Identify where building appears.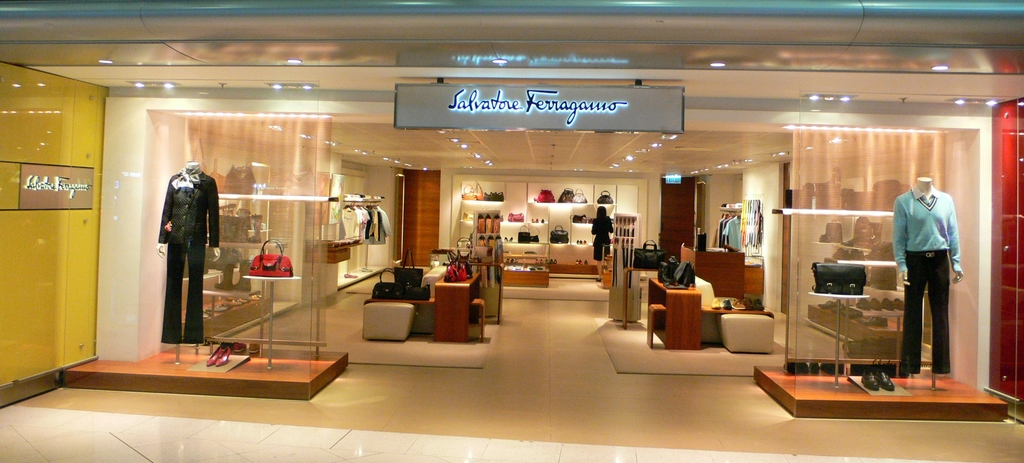
Appears at <box>0,0,1023,462</box>.
